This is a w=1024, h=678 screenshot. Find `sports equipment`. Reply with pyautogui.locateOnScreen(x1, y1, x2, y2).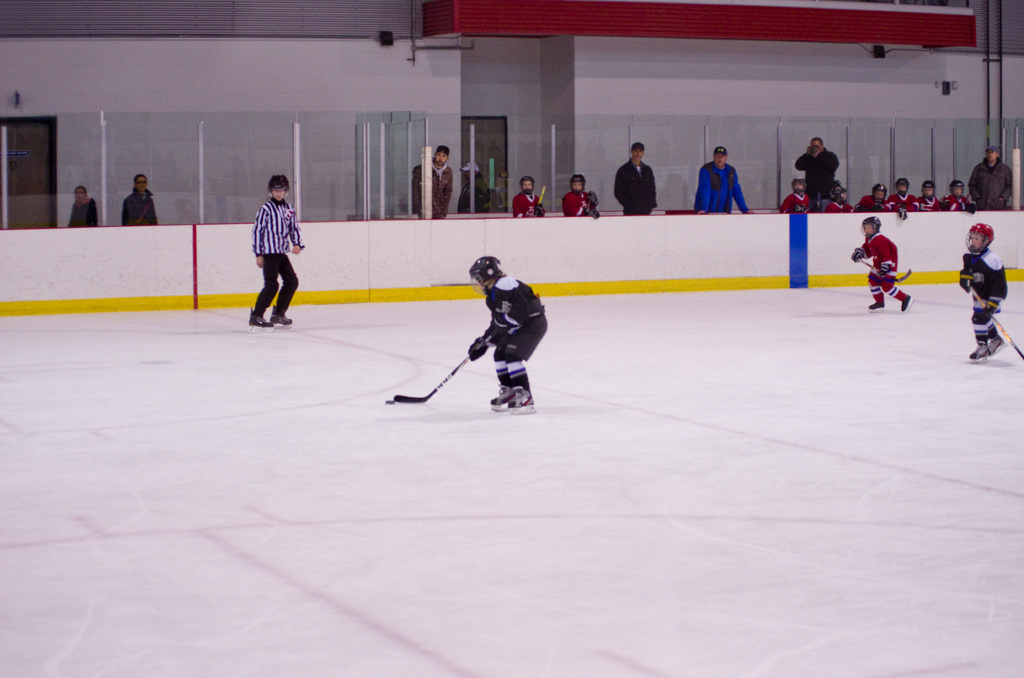
pyautogui.locateOnScreen(388, 350, 475, 407).
